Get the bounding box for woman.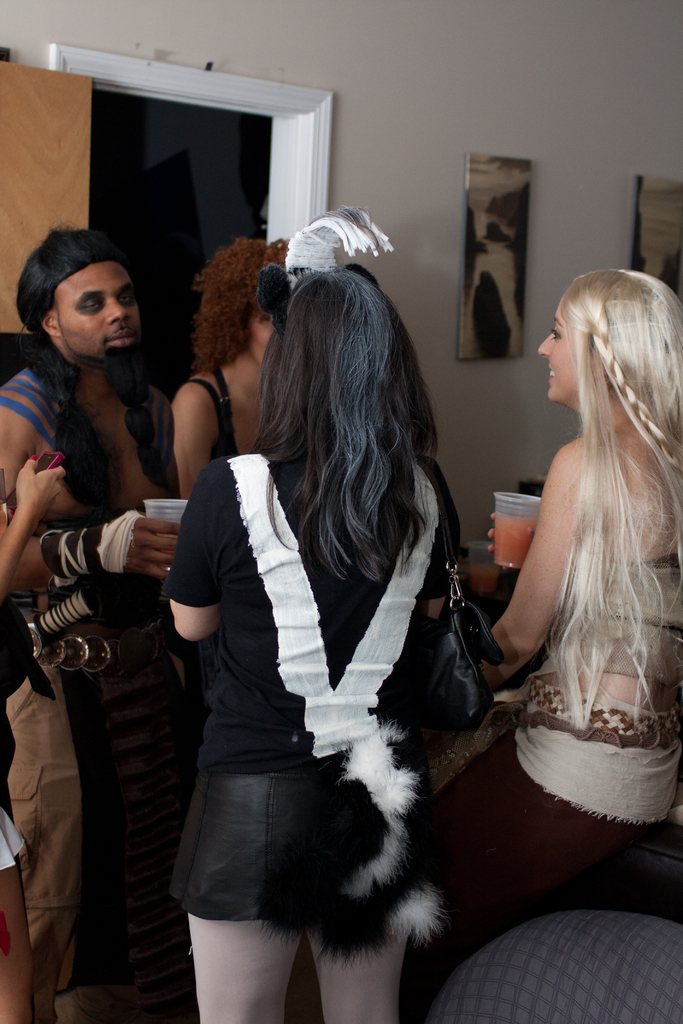
(164,266,458,1023).
